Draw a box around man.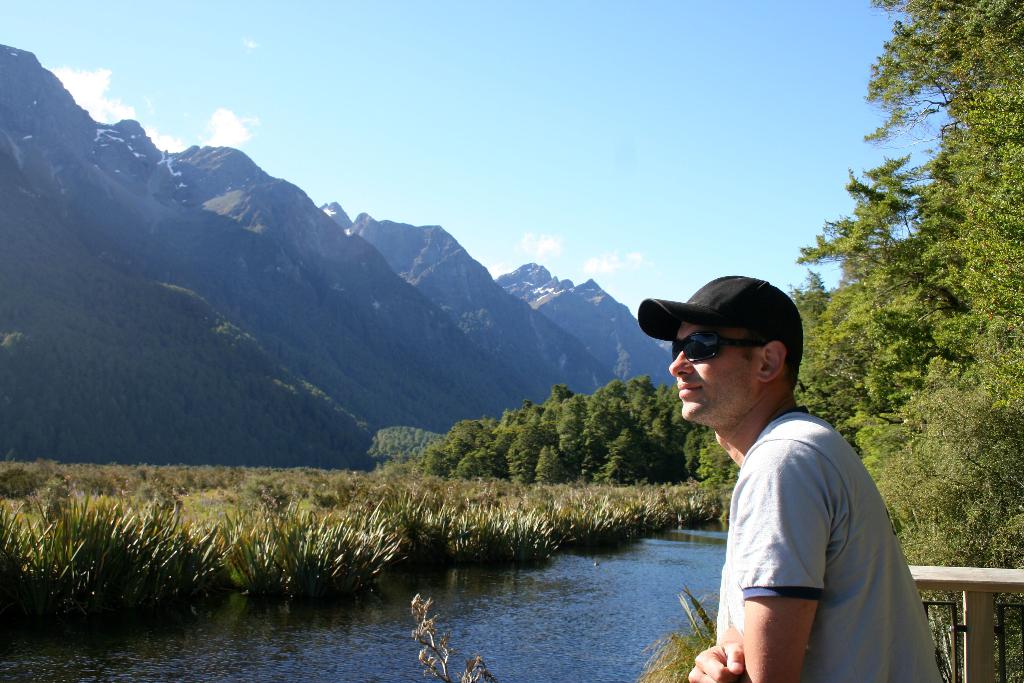
bbox=(657, 269, 942, 675).
